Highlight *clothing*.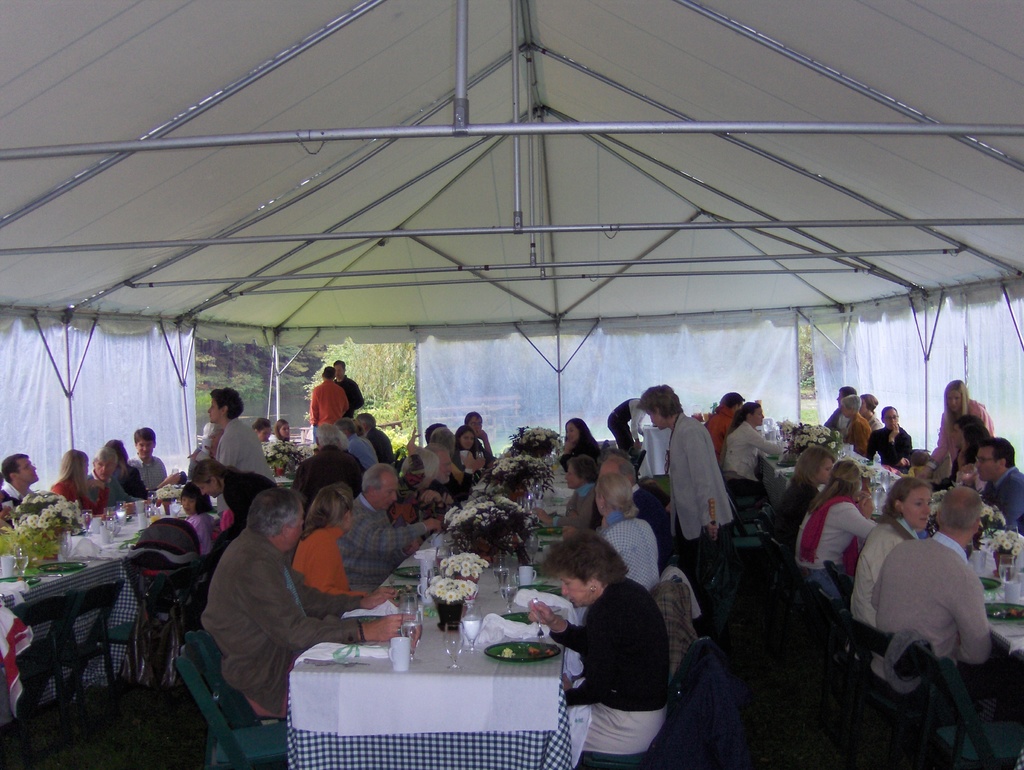
Highlighted region: bbox(348, 432, 380, 468).
